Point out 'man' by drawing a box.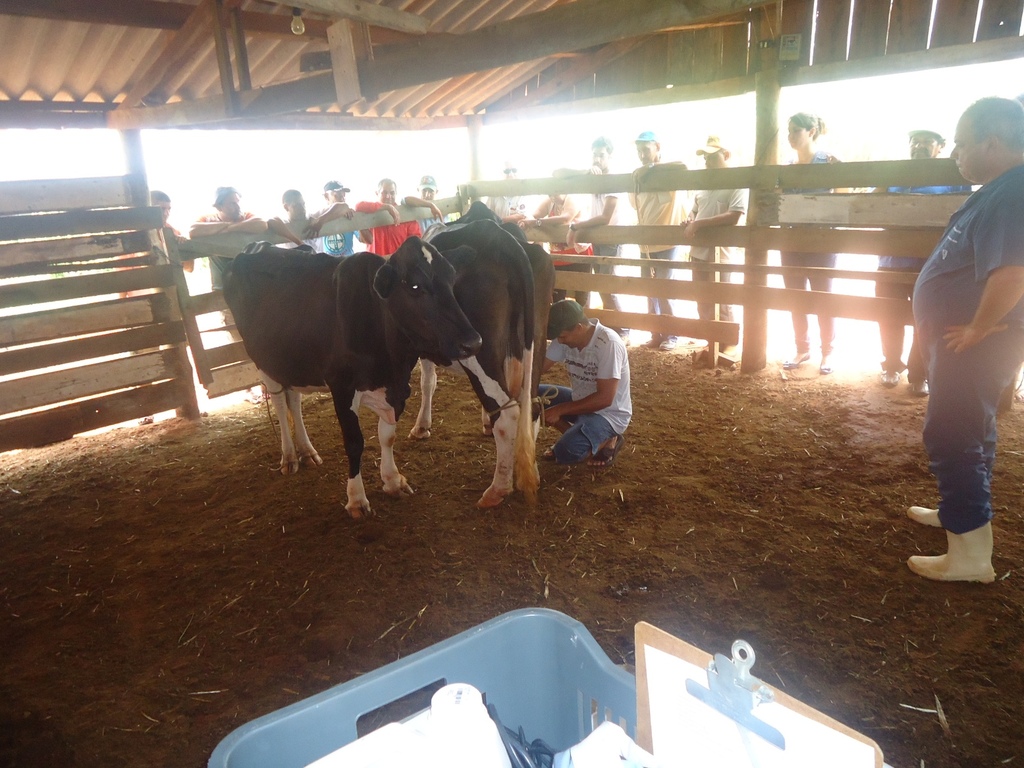
Rect(529, 171, 593, 289).
